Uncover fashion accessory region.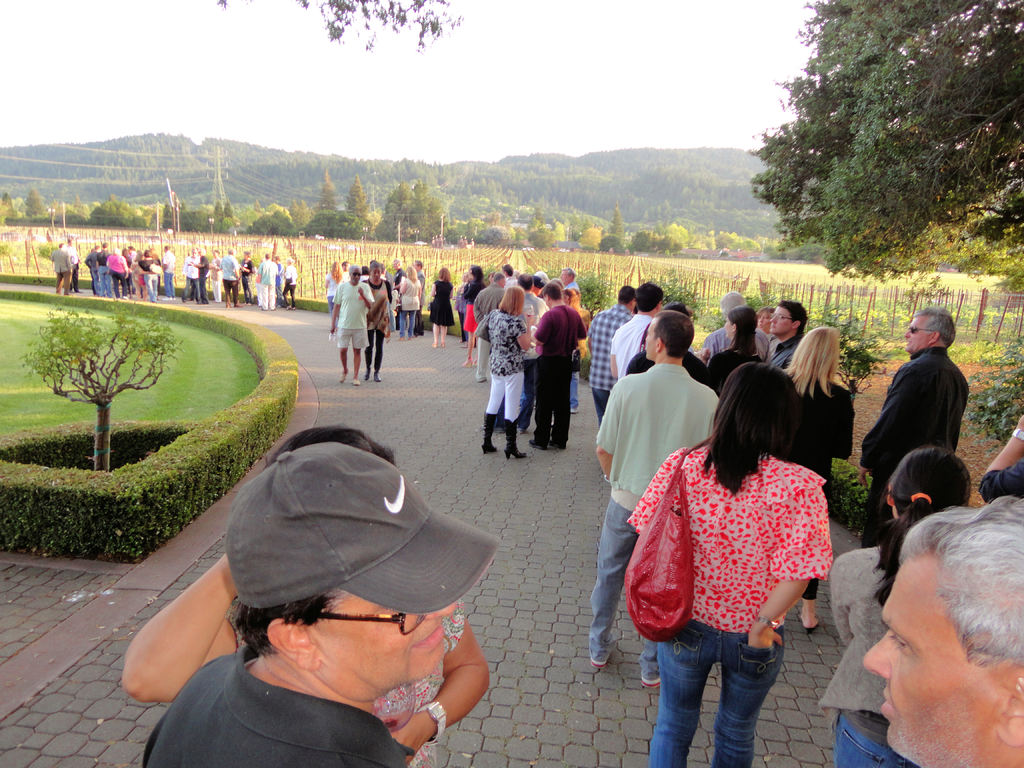
Uncovered: (x1=416, y1=703, x2=446, y2=748).
